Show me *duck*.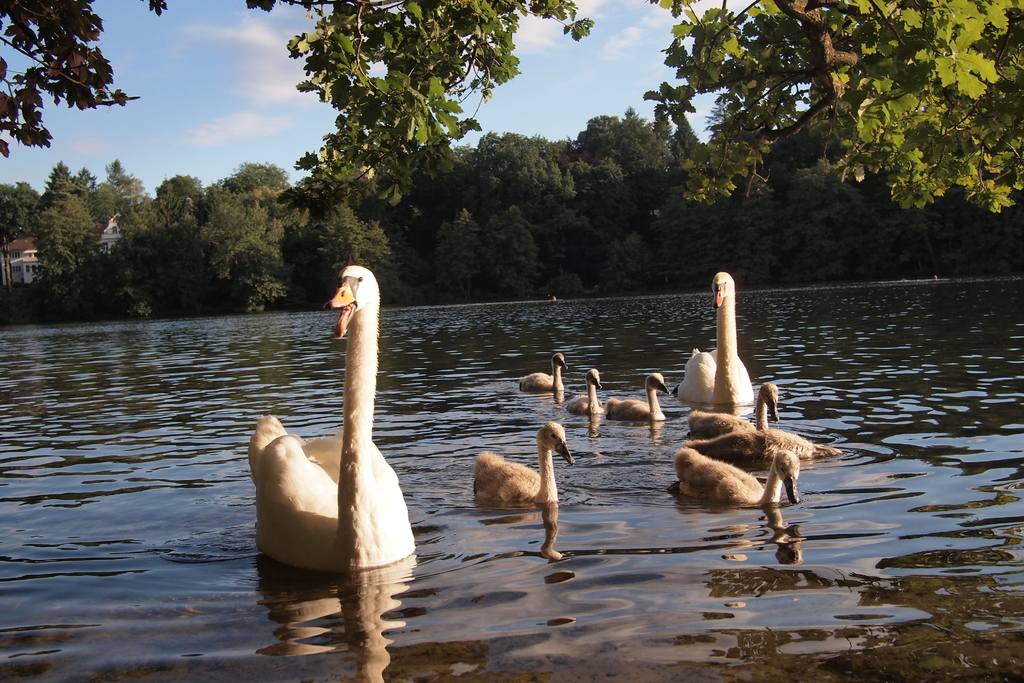
*duck* is here: bbox=[605, 372, 671, 424].
